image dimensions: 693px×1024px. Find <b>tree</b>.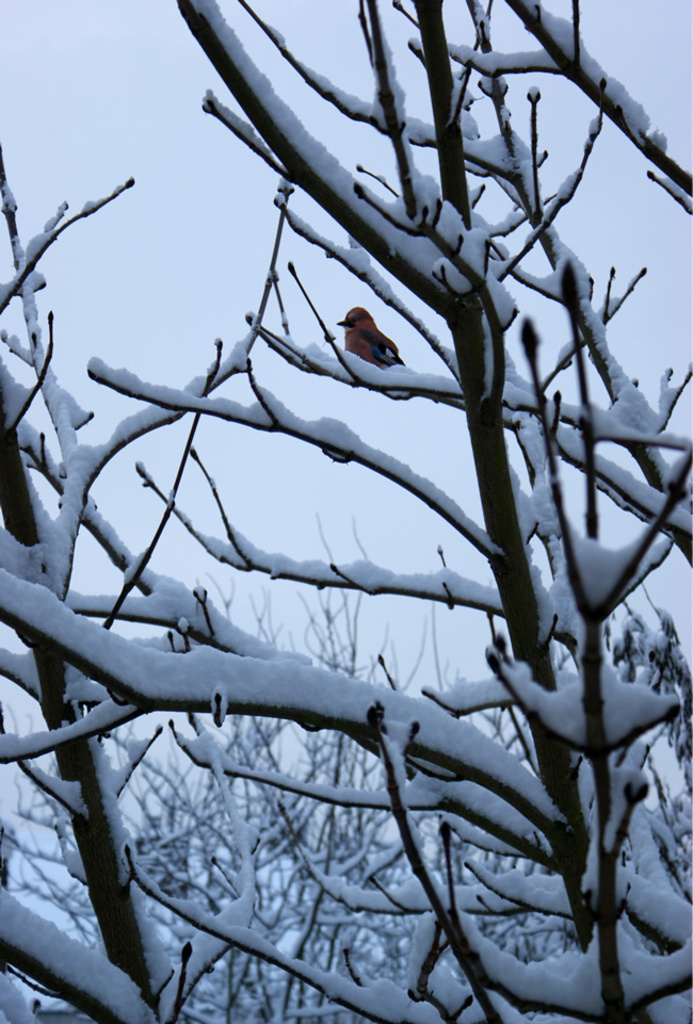
(left=0, top=0, right=692, bottom=1023).
